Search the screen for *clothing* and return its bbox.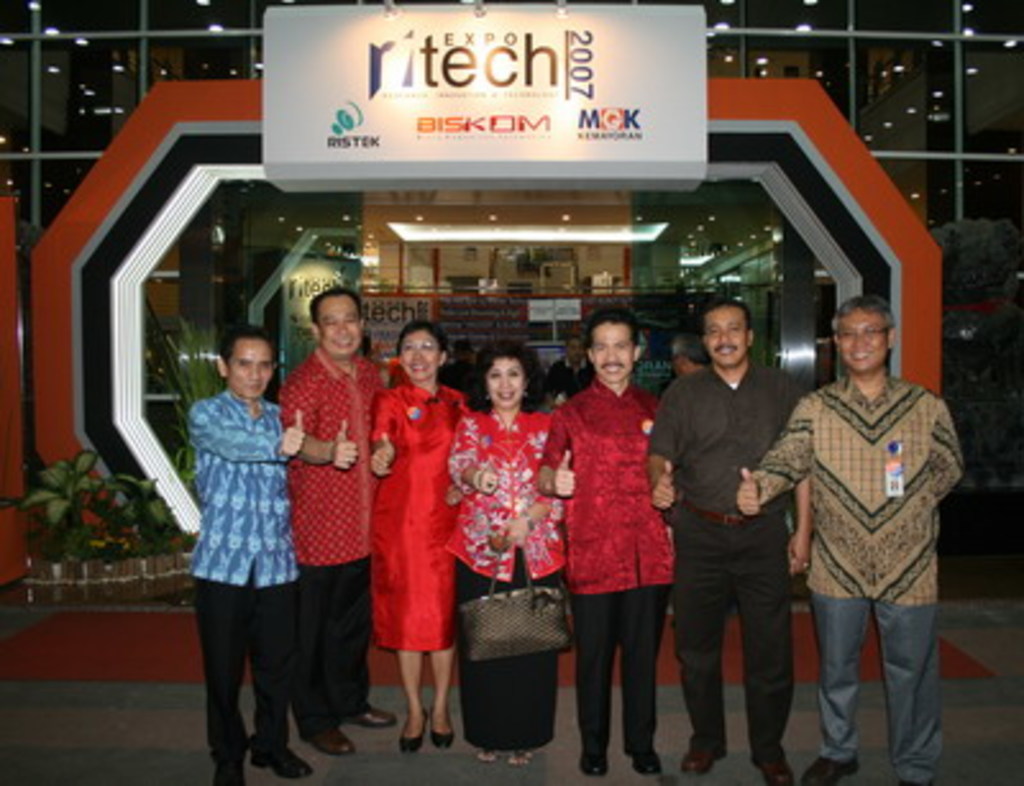
Found: BBox(364, 325, 461, 740).
